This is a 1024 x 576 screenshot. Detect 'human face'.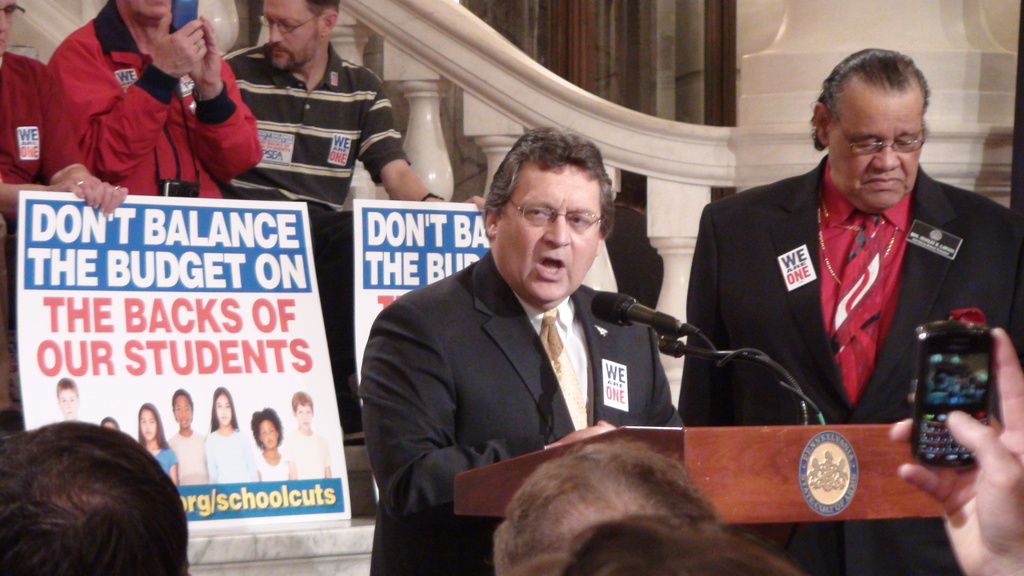
rect(216, 394, 233, 424).
